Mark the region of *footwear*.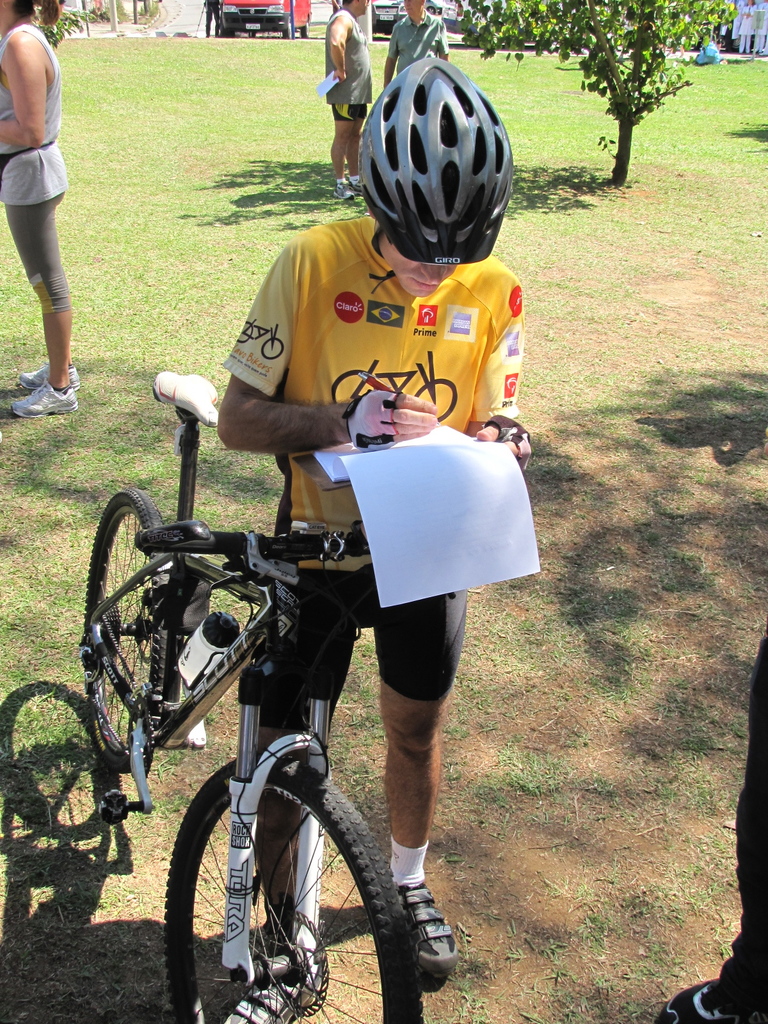
Region: [20, 357, 83, 390].
